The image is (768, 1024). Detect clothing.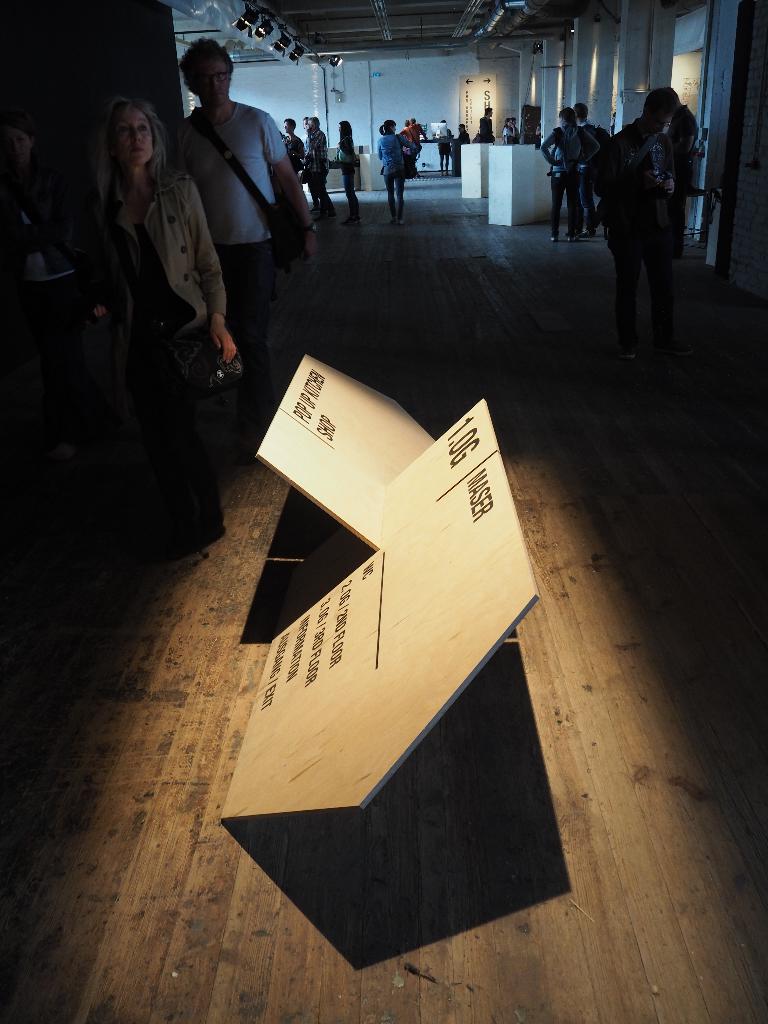
Detection: <box>396,120,422,149</box>.
